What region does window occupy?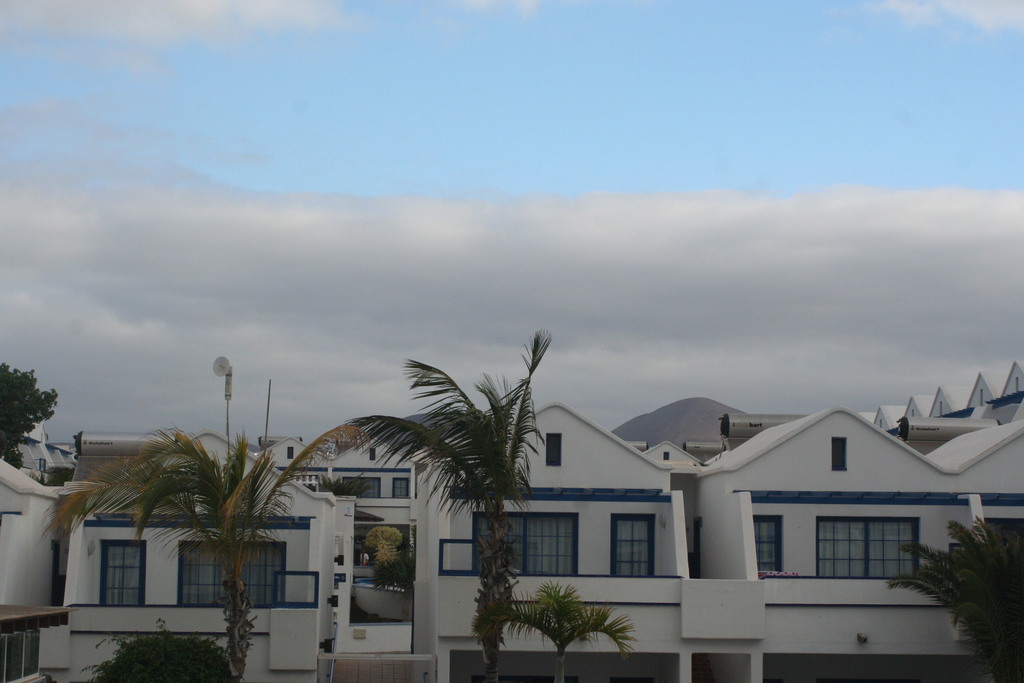
box=[812, 520, 916, 582].
